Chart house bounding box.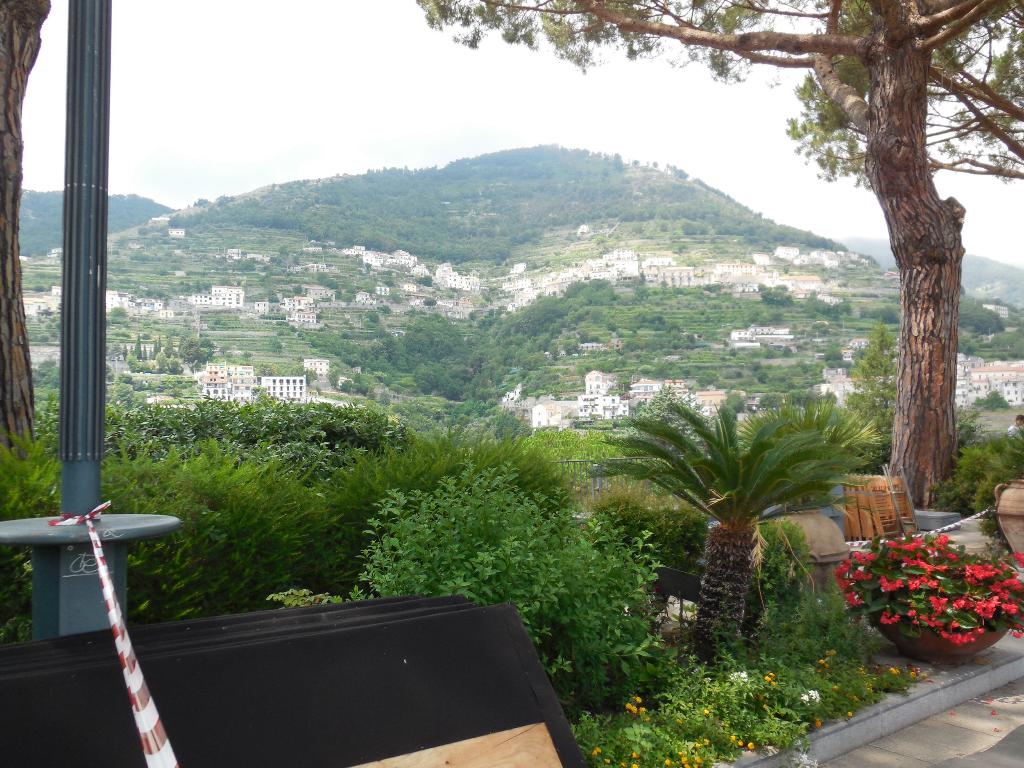
Charted: {"left": 97, "top": 291, "right": 176, "bottom": 320}.
